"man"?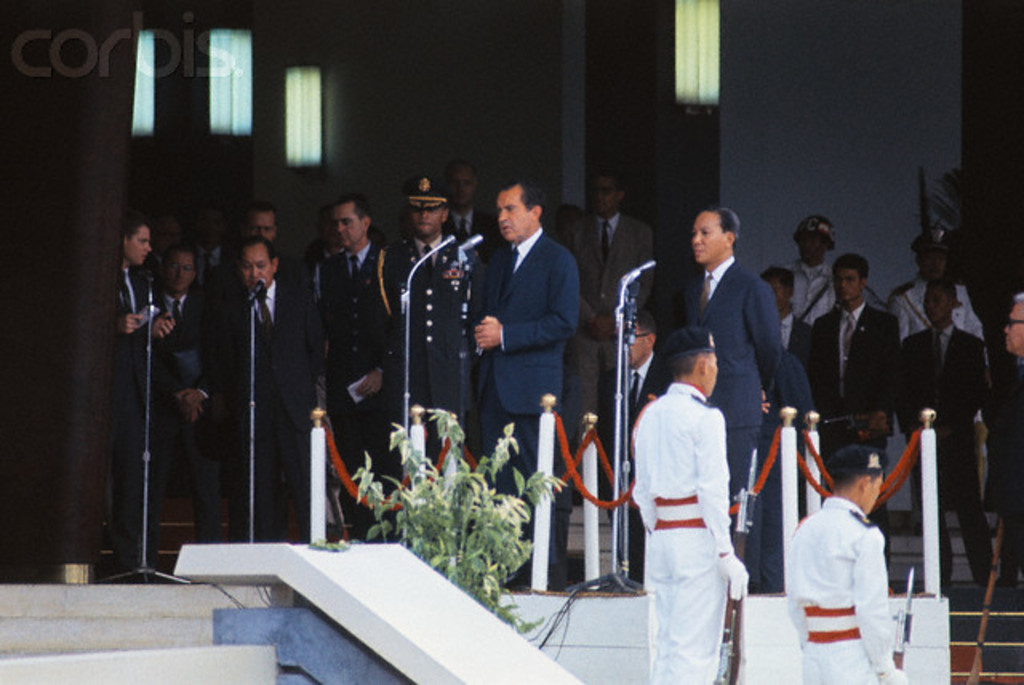
bbox(558, 166, 654, 431)
